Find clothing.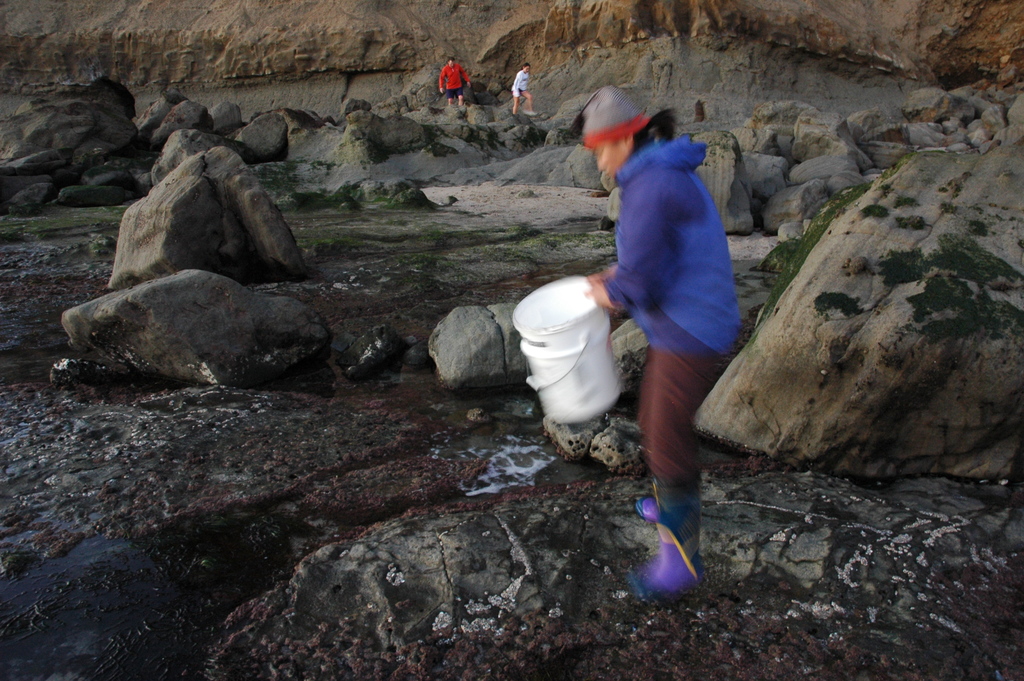
438 62 470 98.
